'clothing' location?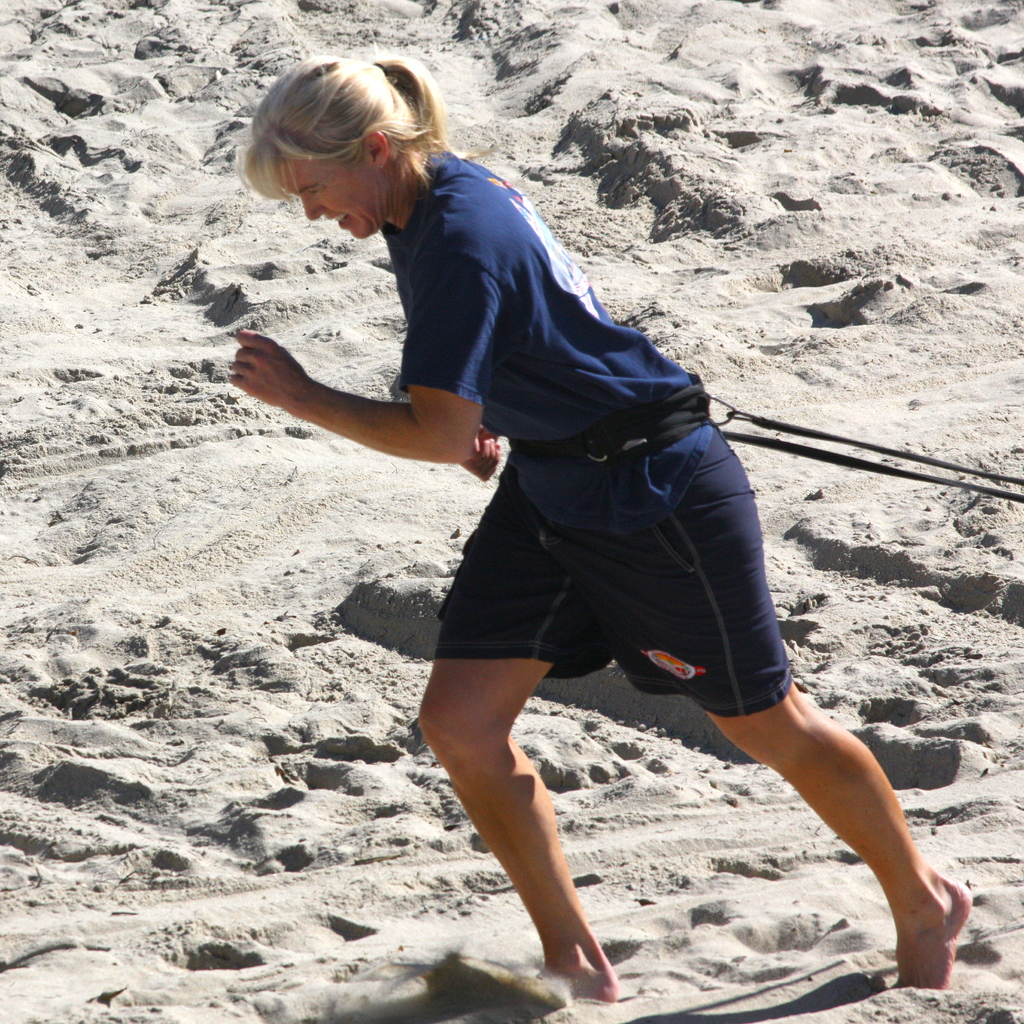
(263,111,783,802)
